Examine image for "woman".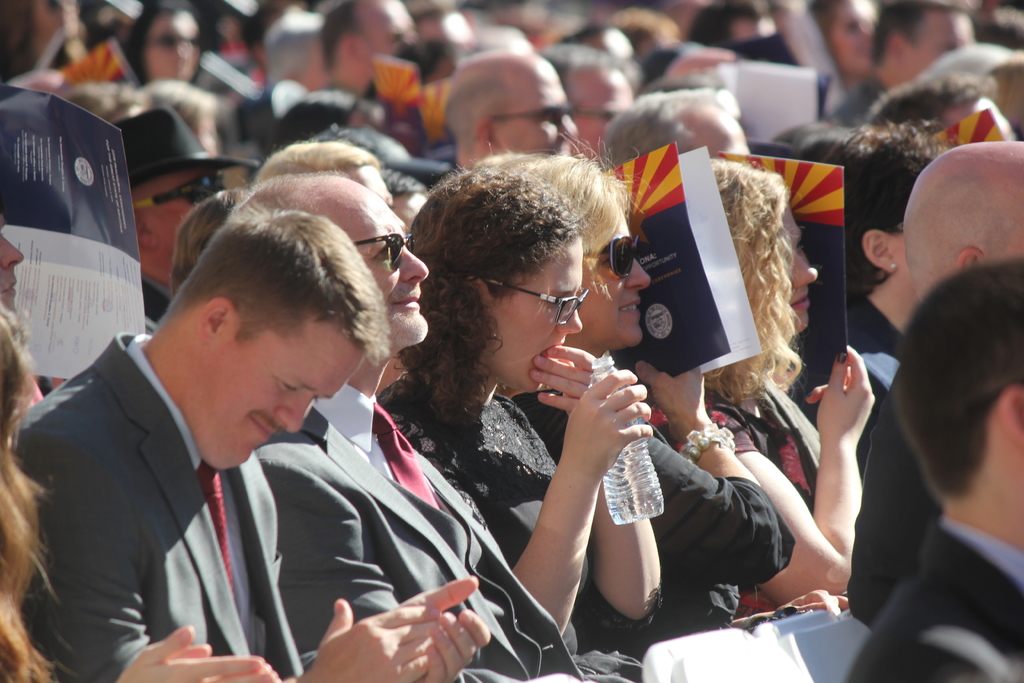
Examination result: (x1=380, y1=162, x2=678, y2=682).
